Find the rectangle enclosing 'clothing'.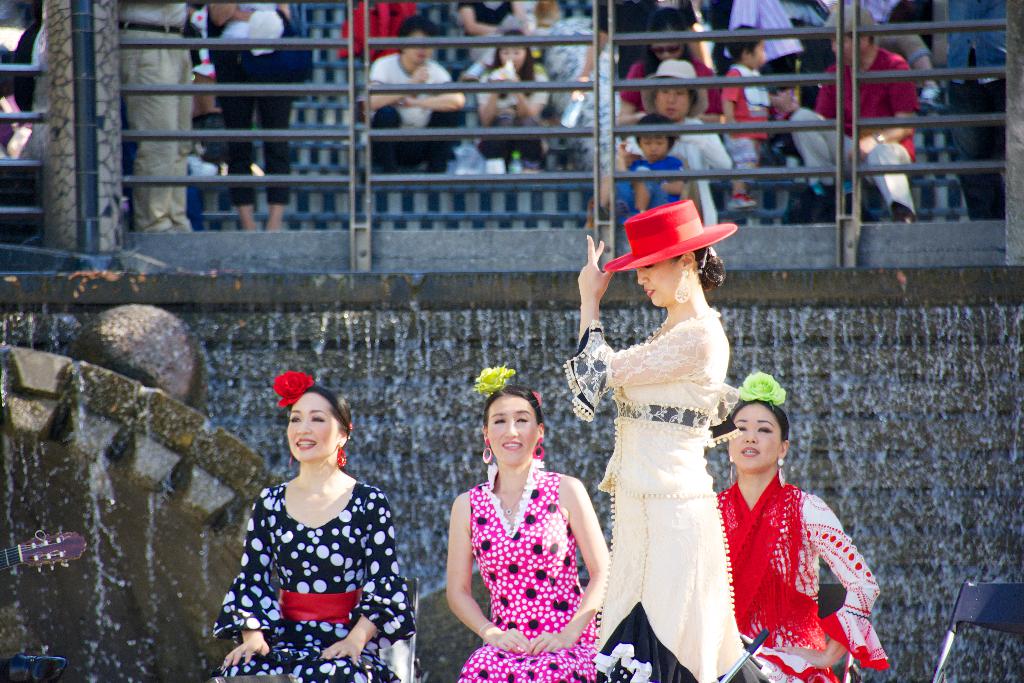
pyautogui.locateOnScreen(115, 4, 193, 231).
